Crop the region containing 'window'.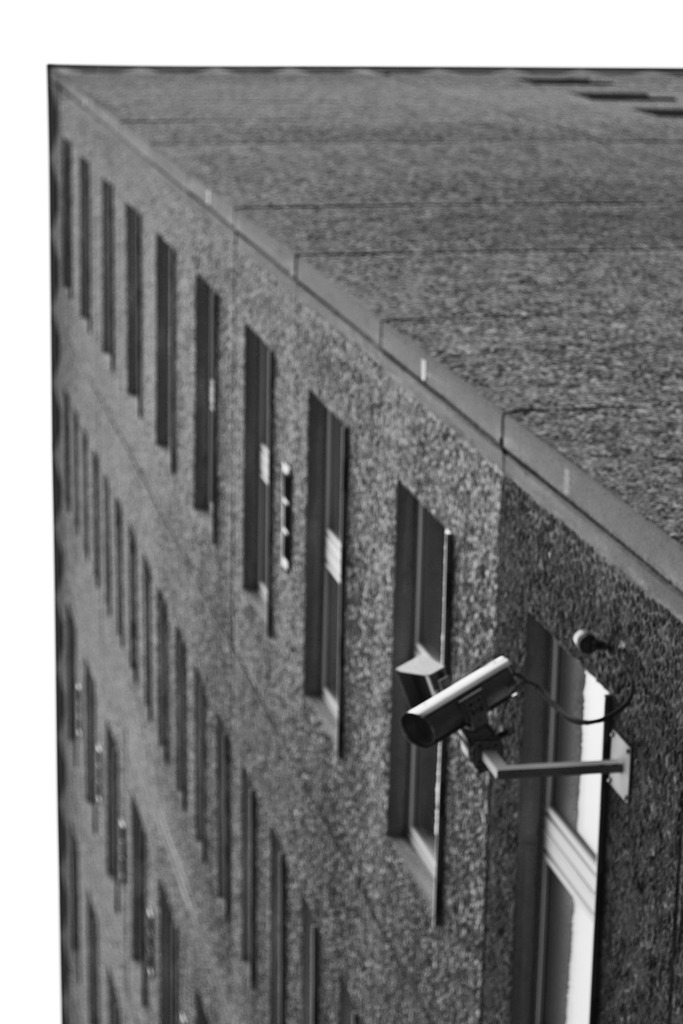
Crop region: <box>309,401,348,764</box>.
